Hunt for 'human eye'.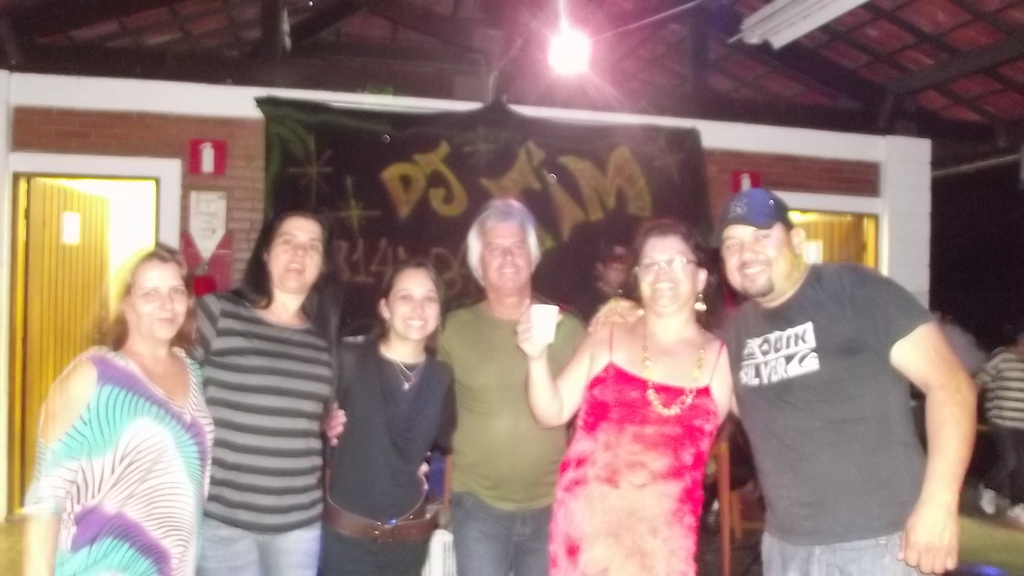
Hunted down at BBox(723, 237, 740, 253).
